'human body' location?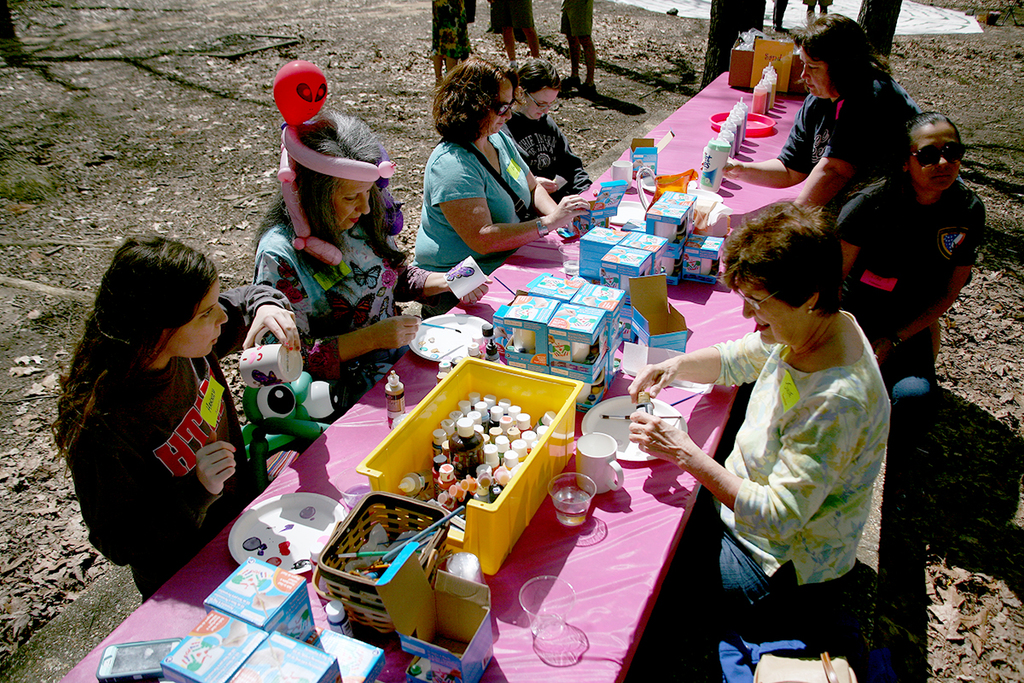
(x1=496, y1=52, x2=596, y2=223)
